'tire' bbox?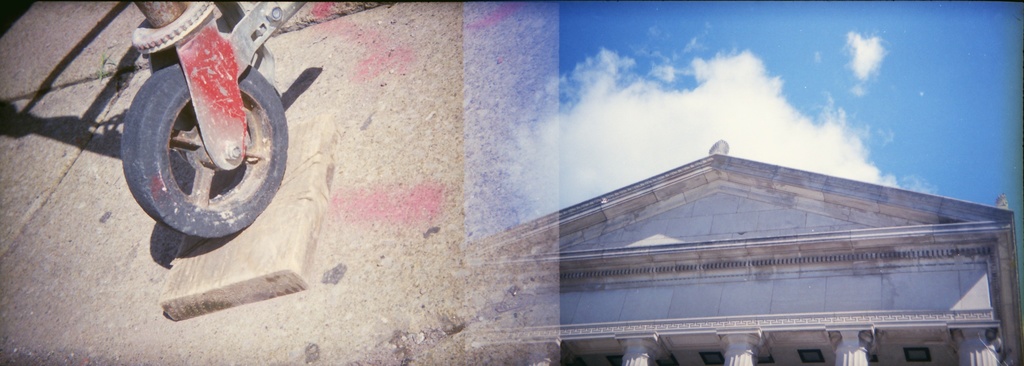
select_region(118, 55, 288, 238)
